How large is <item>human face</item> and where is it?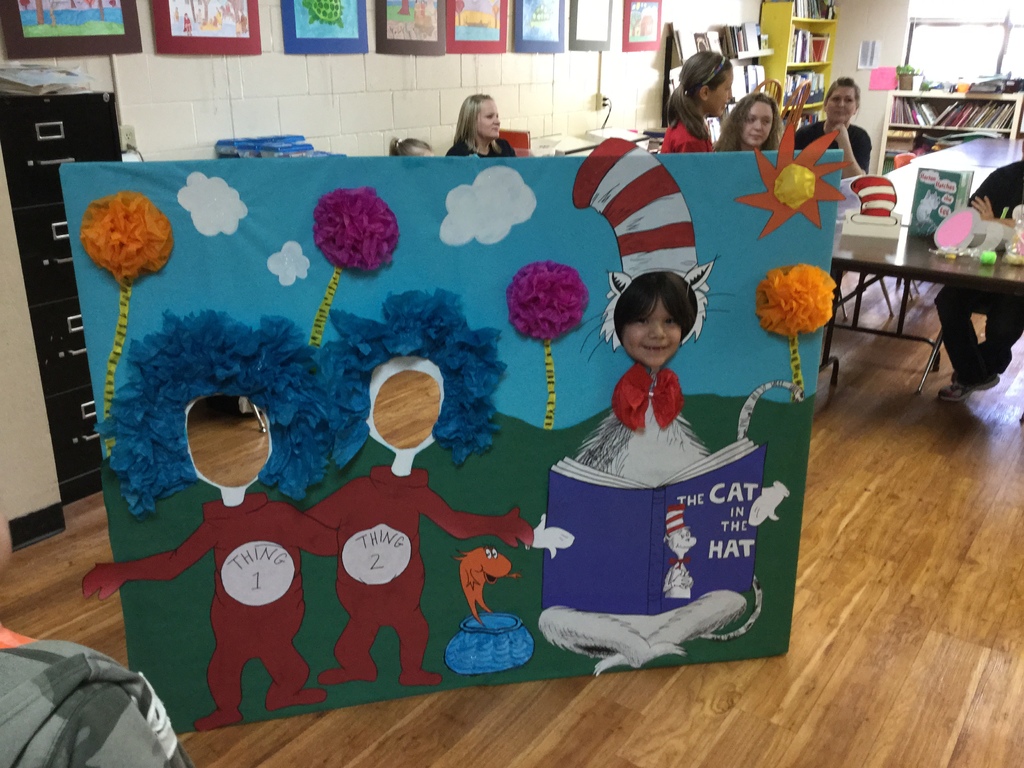
Bounding box: <box>822,82,858,124</box>.
